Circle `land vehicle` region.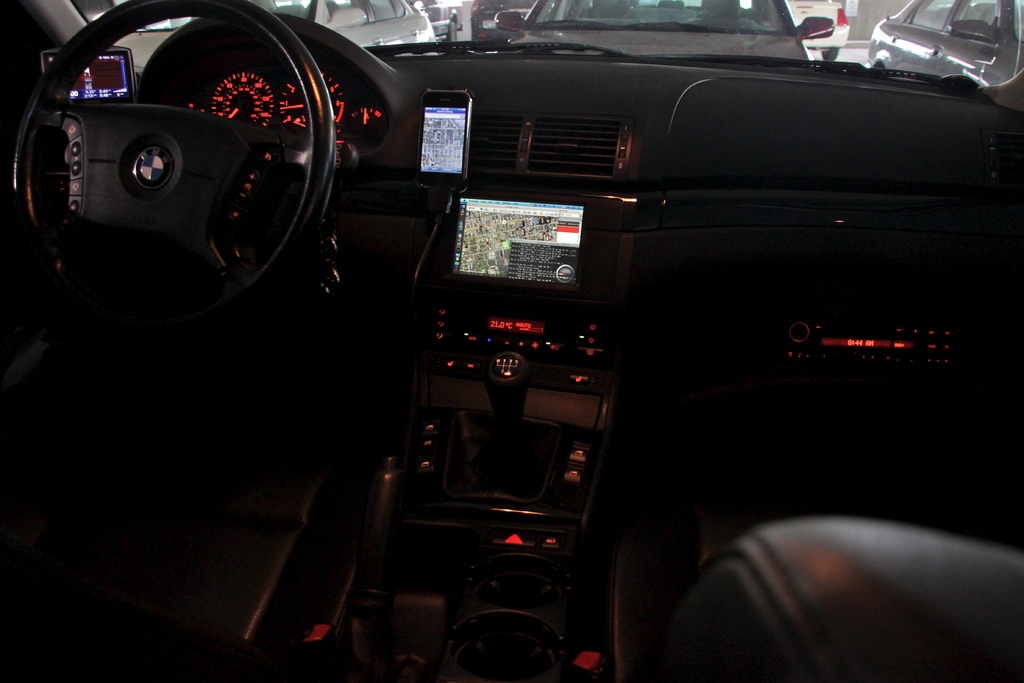
Region: box=[260, 0, 442, 40].
